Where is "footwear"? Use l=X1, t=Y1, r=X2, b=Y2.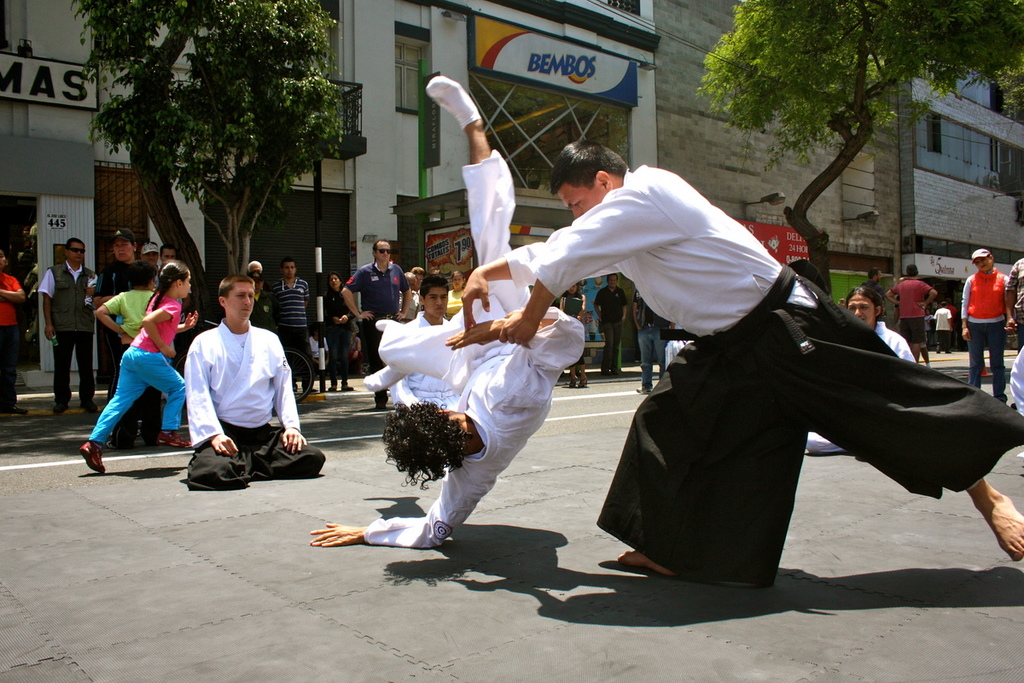
l=48, t=396, r=76, b=418.
